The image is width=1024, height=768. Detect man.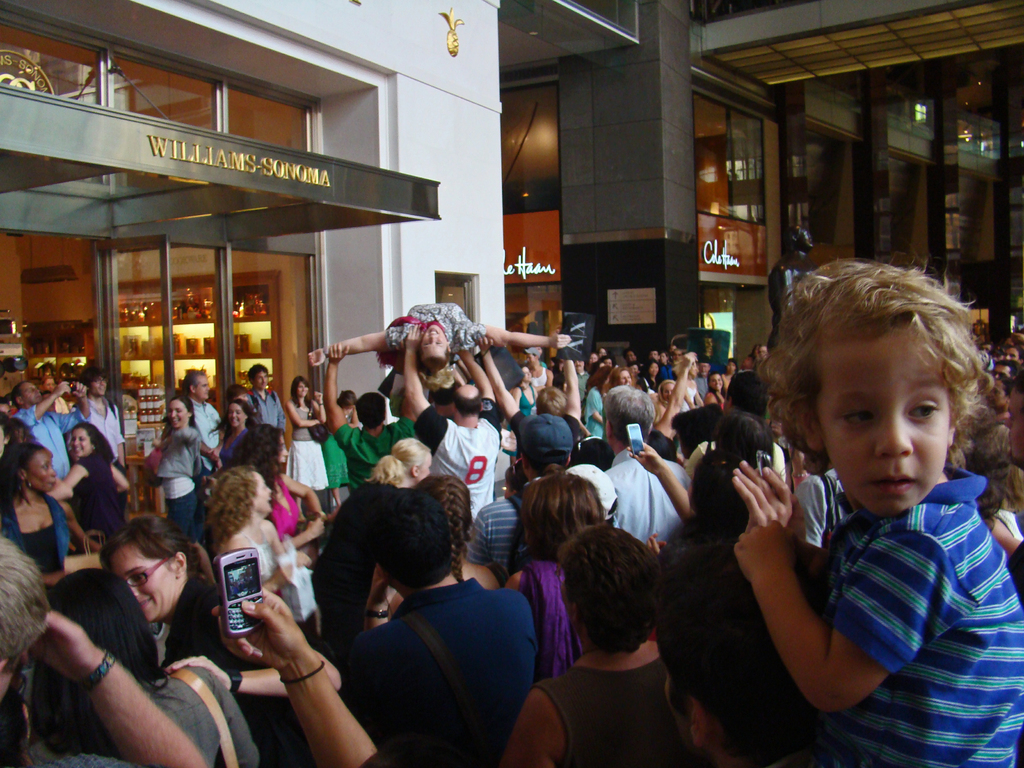
Detection: box=[405, 324, 499, 523].
